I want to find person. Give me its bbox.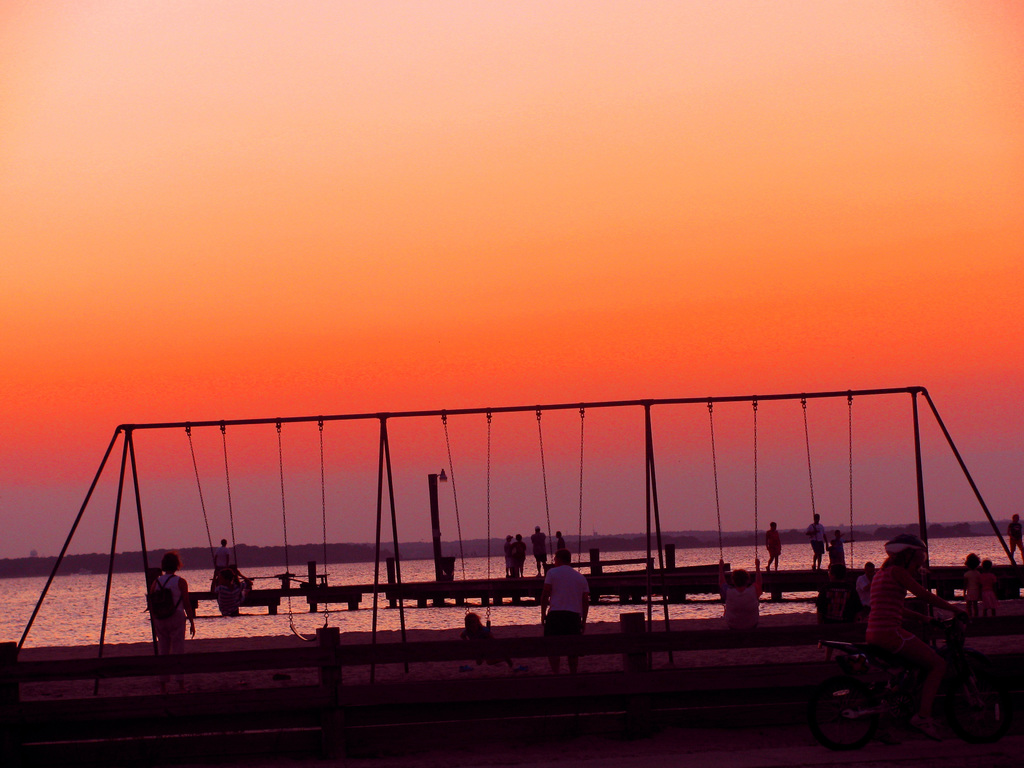
<box>539,546,589,665</box>.
